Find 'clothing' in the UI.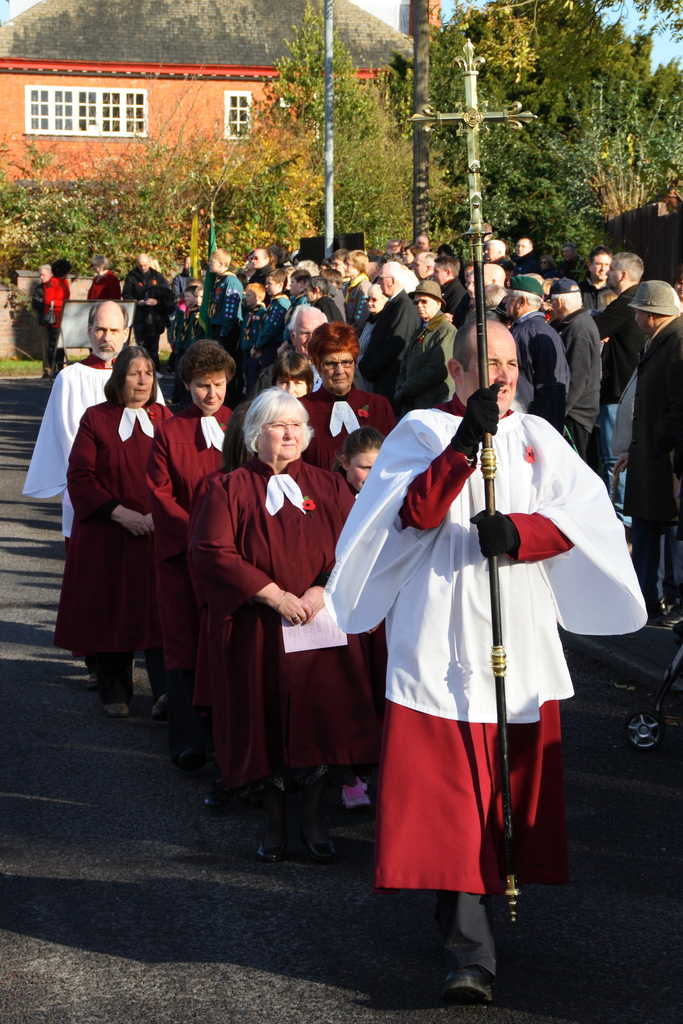
UI element at left=126, top=266, right=187, bottom=355.
